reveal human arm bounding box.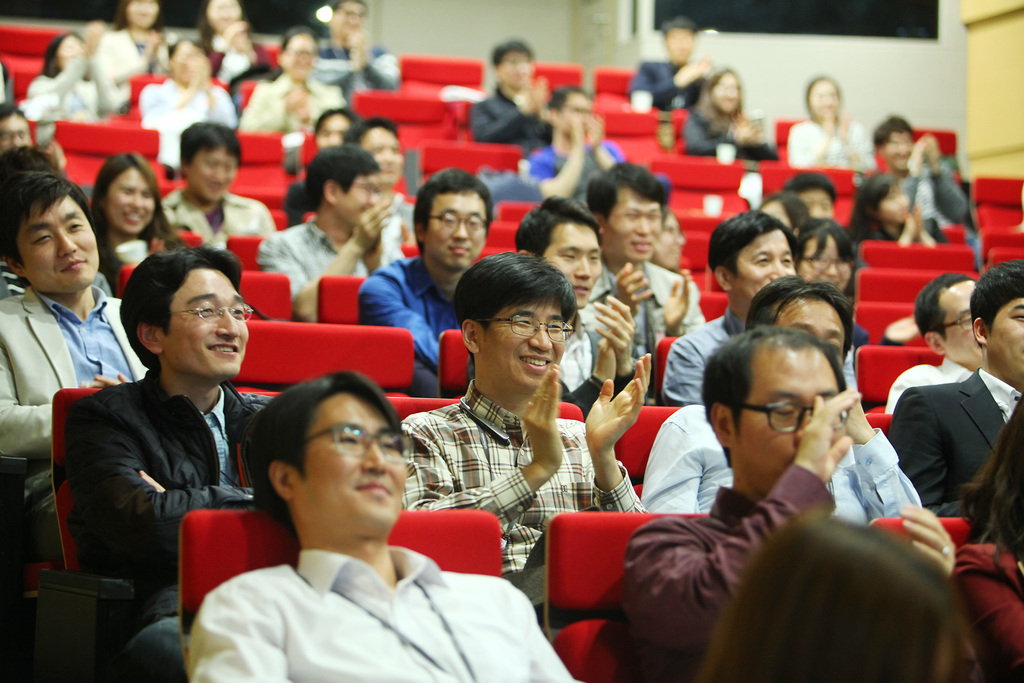
Revealed: l=561, t=336, r=620, b=408.
